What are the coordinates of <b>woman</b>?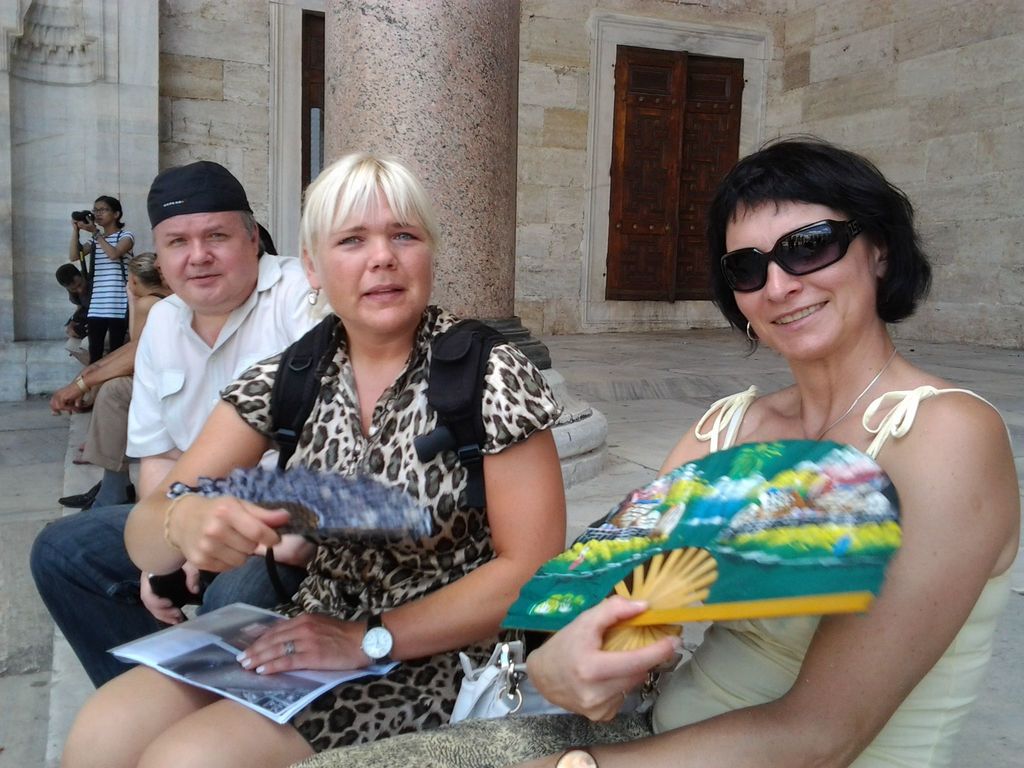
68, 195, 135, 413.
